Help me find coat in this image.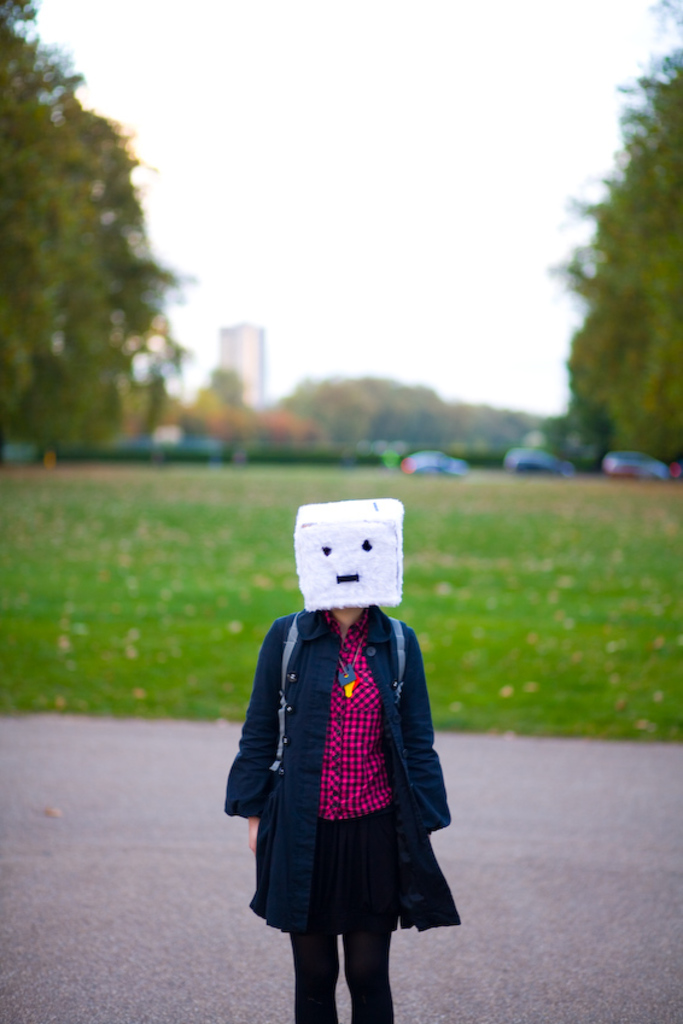
Found it: box=[243, 569, 455, 942].
